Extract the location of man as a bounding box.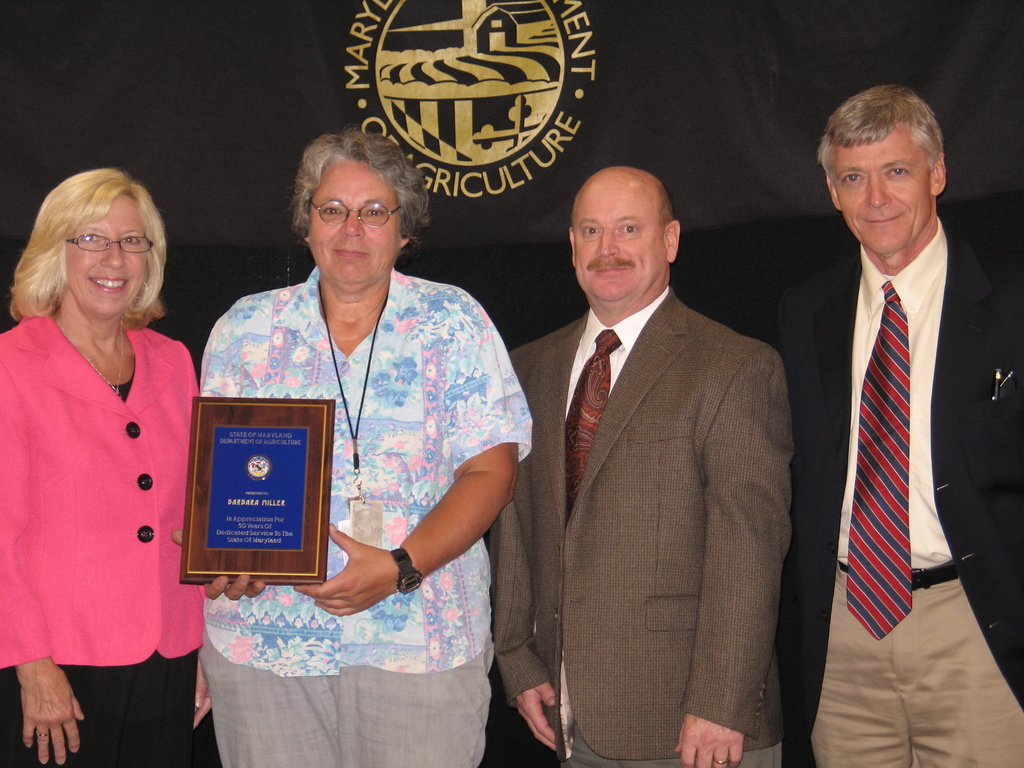
detection(779, 82, 1023, 767).
